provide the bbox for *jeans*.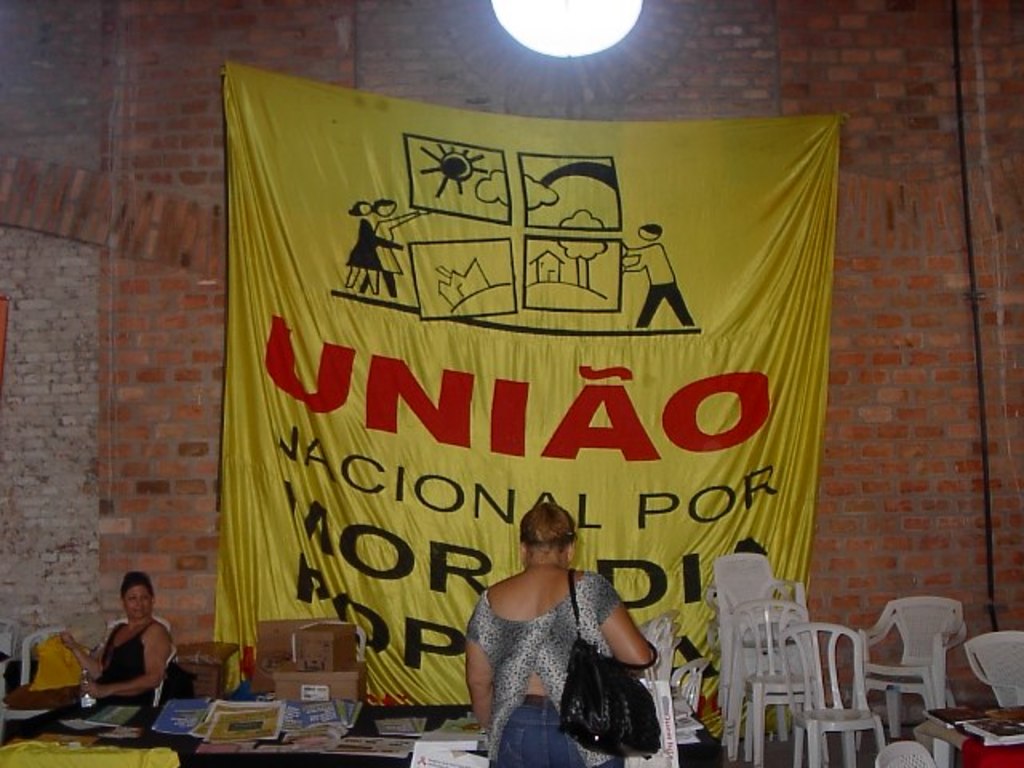
{"left": 493, "top": 693, "right": 614, "bottom": 766}.
